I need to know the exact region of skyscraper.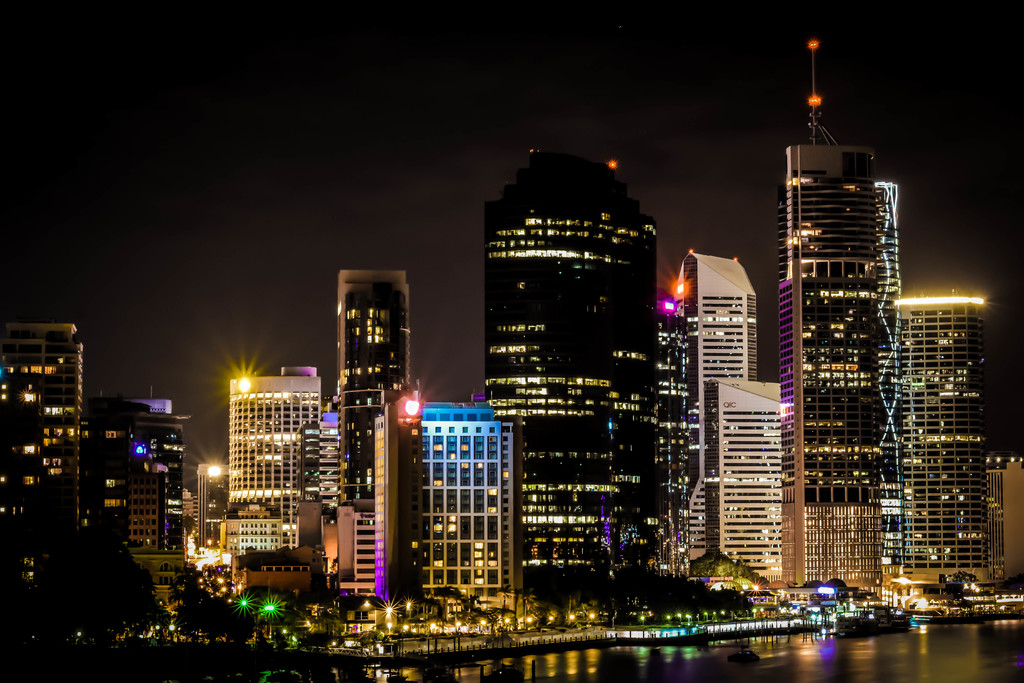
Region: 216/354/356/542.
